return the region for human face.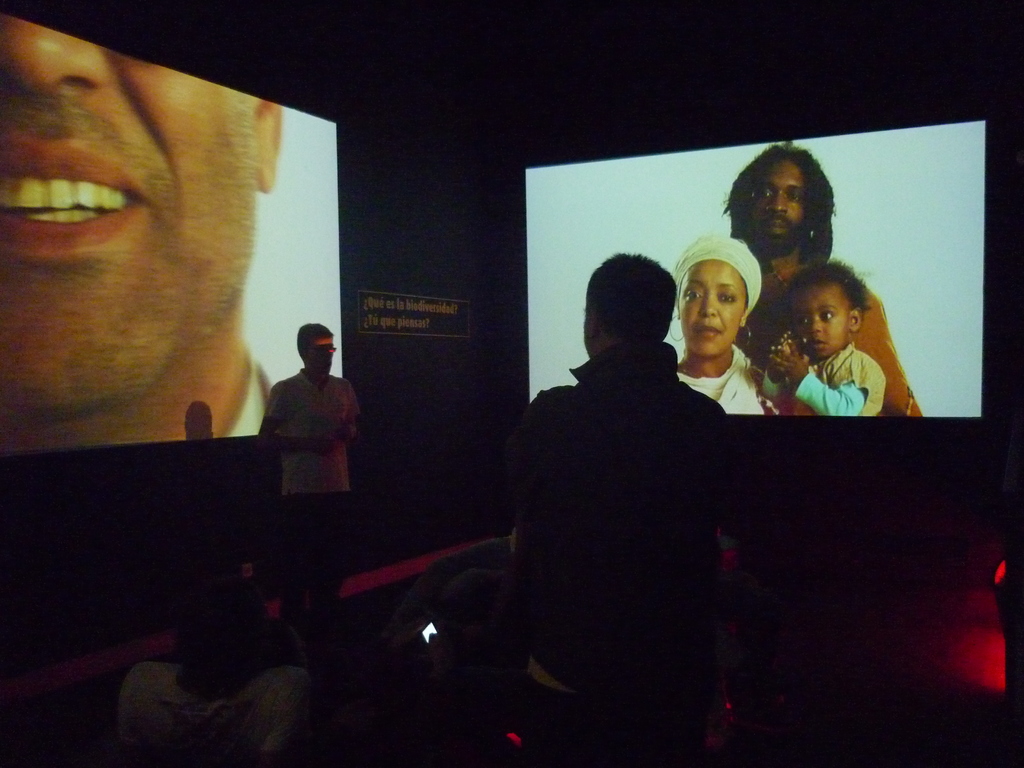
792 283 851 361.
